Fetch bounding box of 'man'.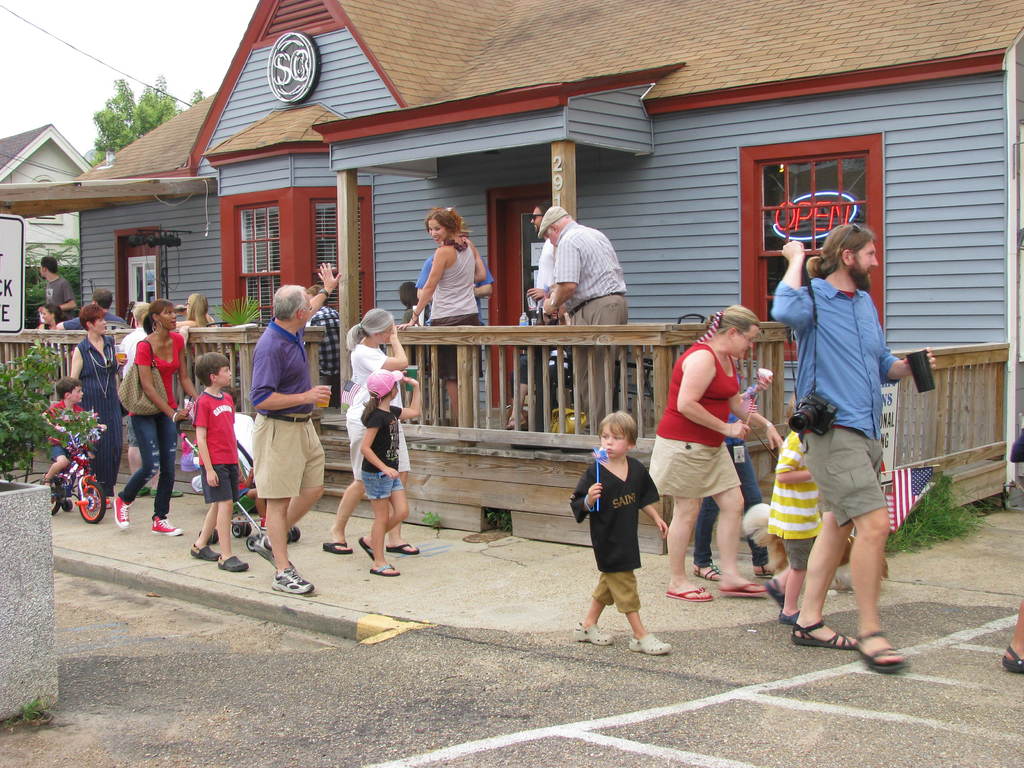
Bbox: select_region(531, 189, 580, 349).
